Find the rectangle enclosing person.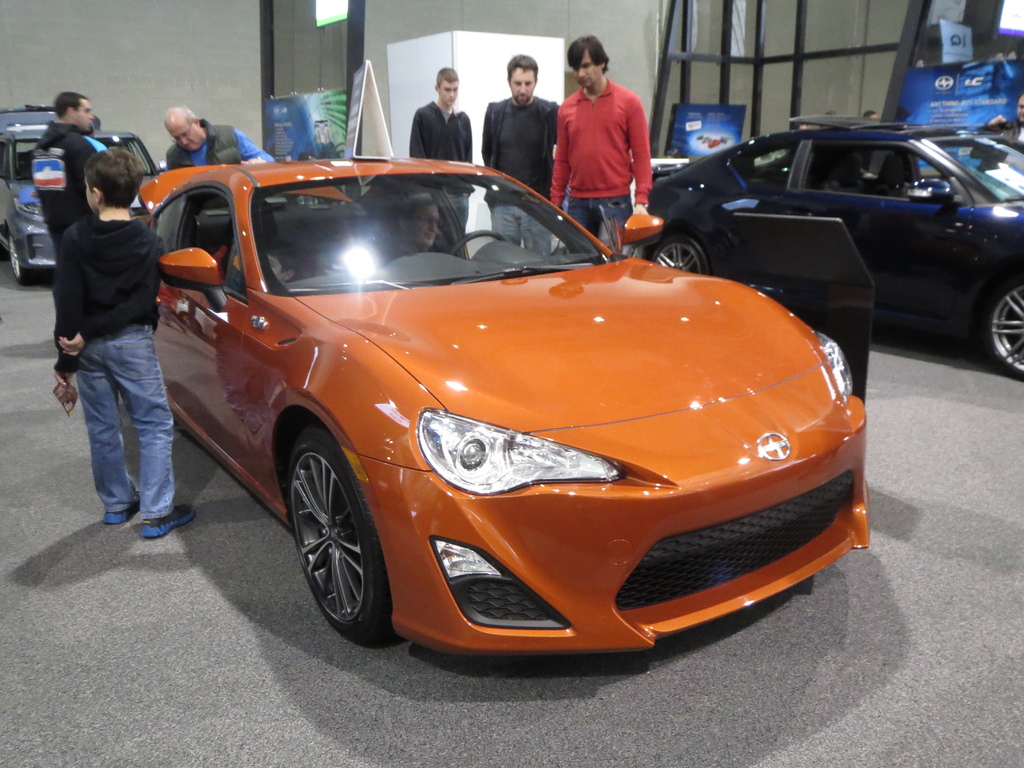
{"x1": 27, "y1": 93, "x2": 108, "y2": 261}.
